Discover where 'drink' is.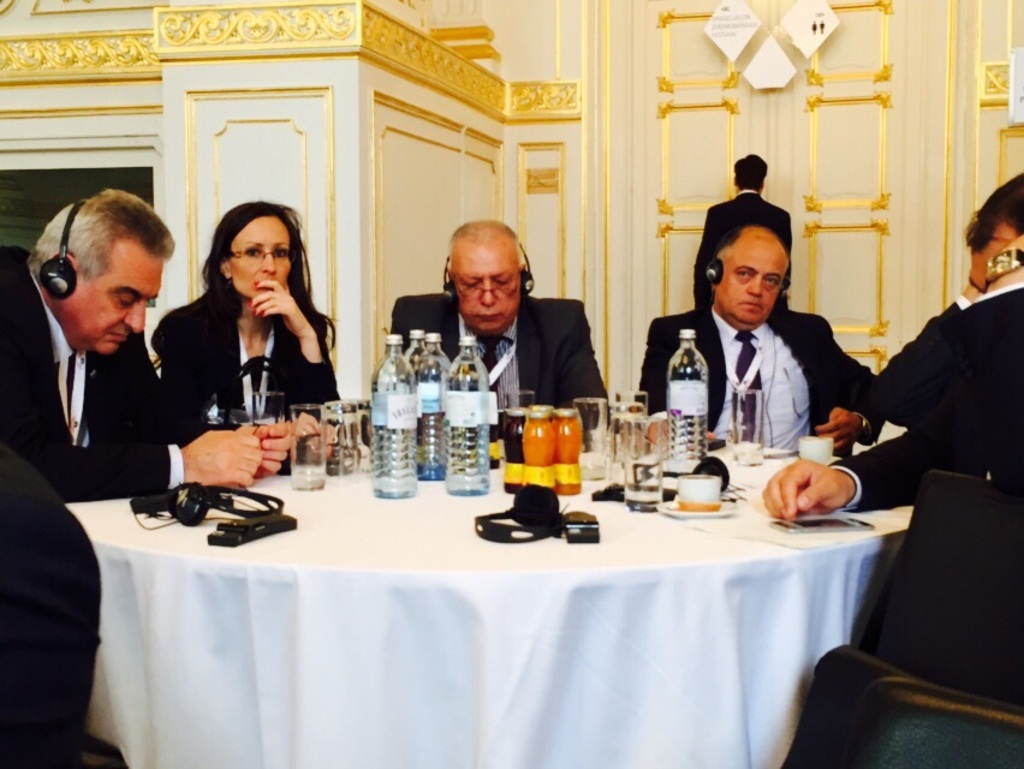
Discovered at (667, 332, 706, 472).
